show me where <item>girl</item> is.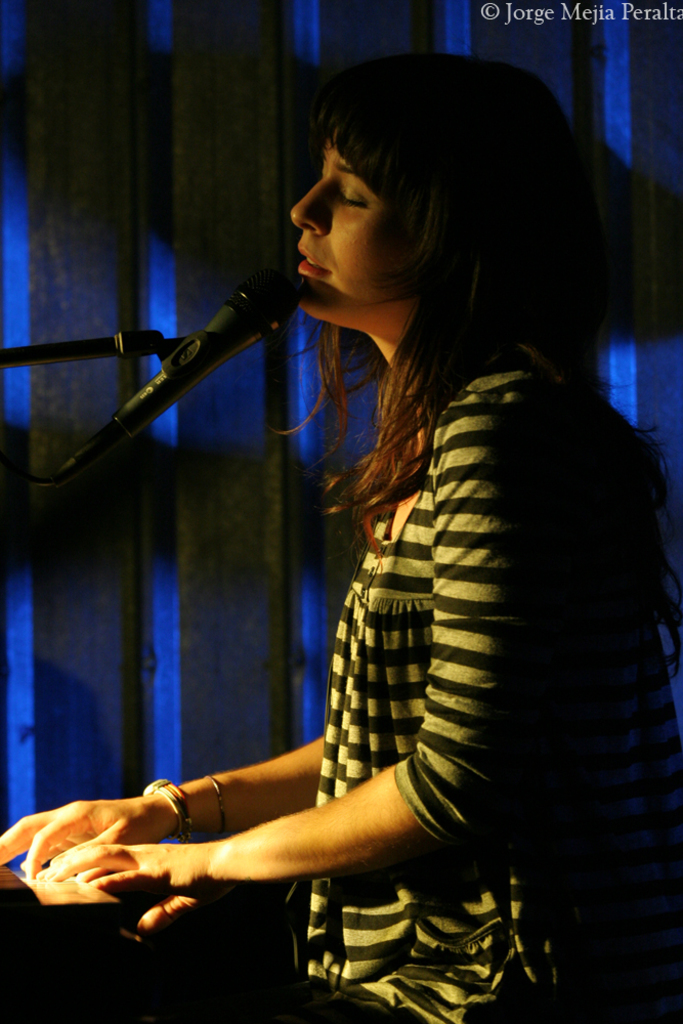
<item>girl</item> is at 0, 48, 667, 1022.
